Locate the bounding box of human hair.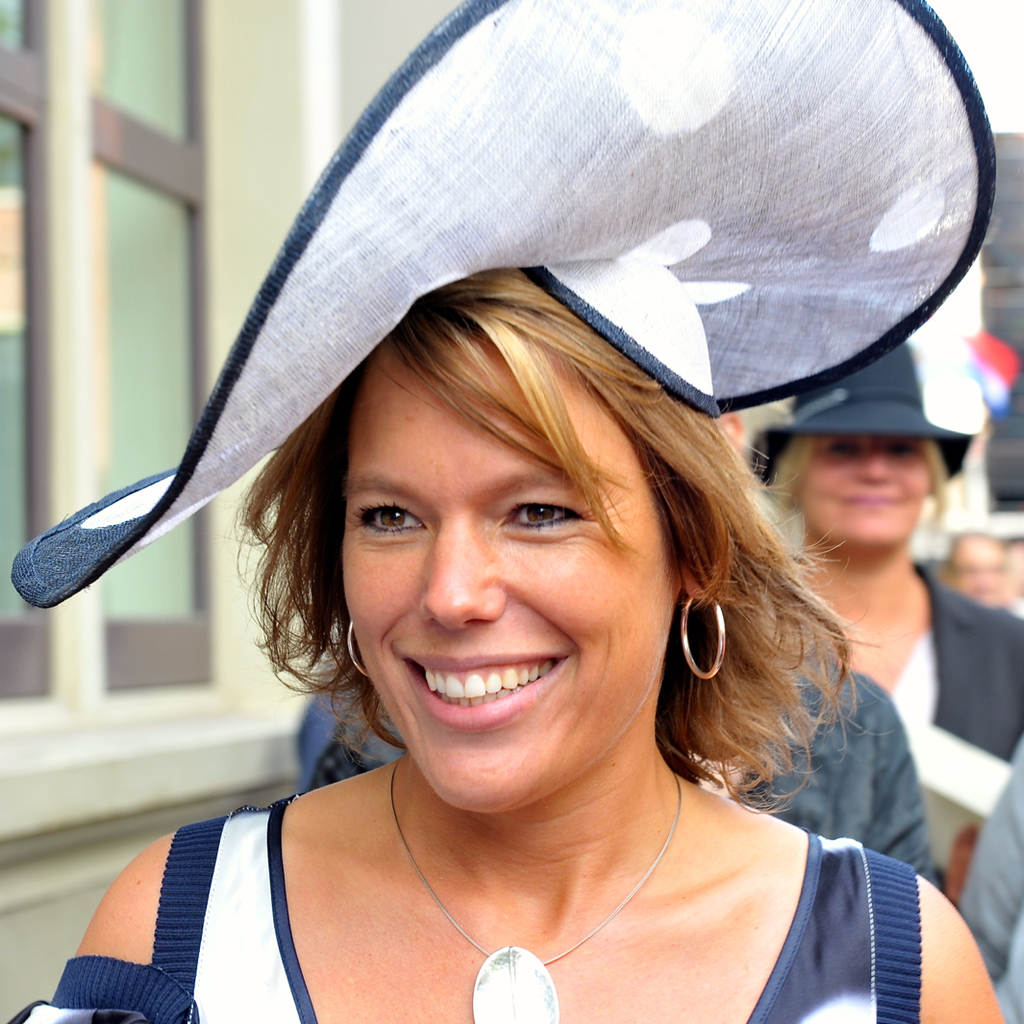
Bounding box: [187,263,804,860].
